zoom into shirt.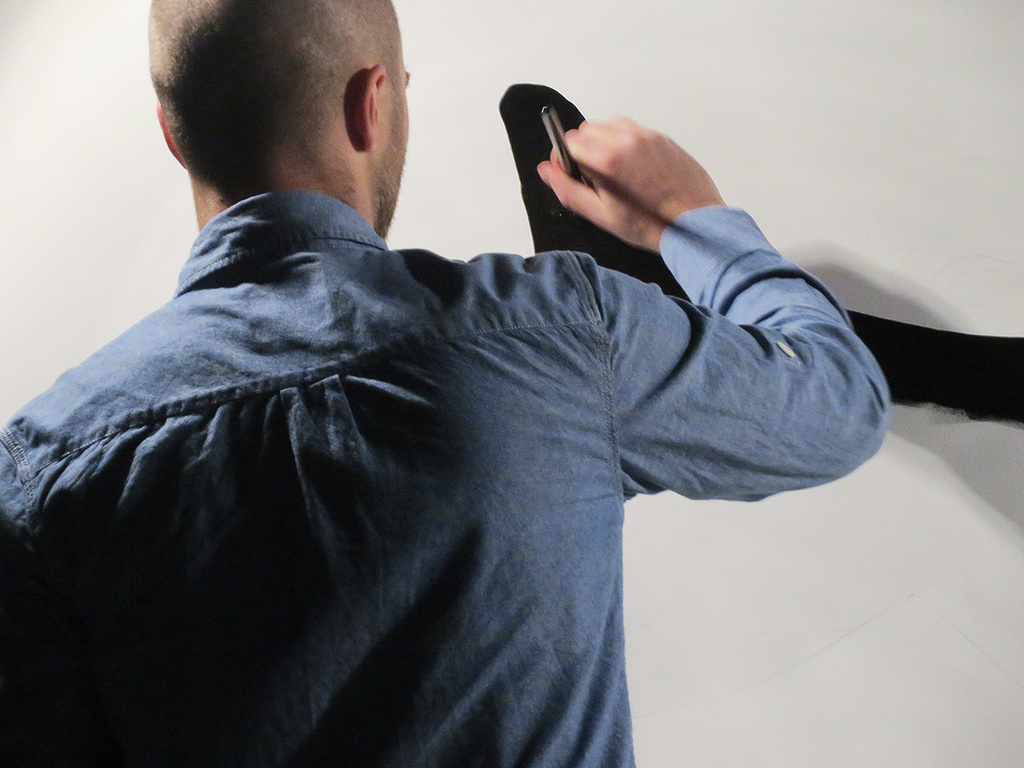
Zoom target: 0 86 902 744.
